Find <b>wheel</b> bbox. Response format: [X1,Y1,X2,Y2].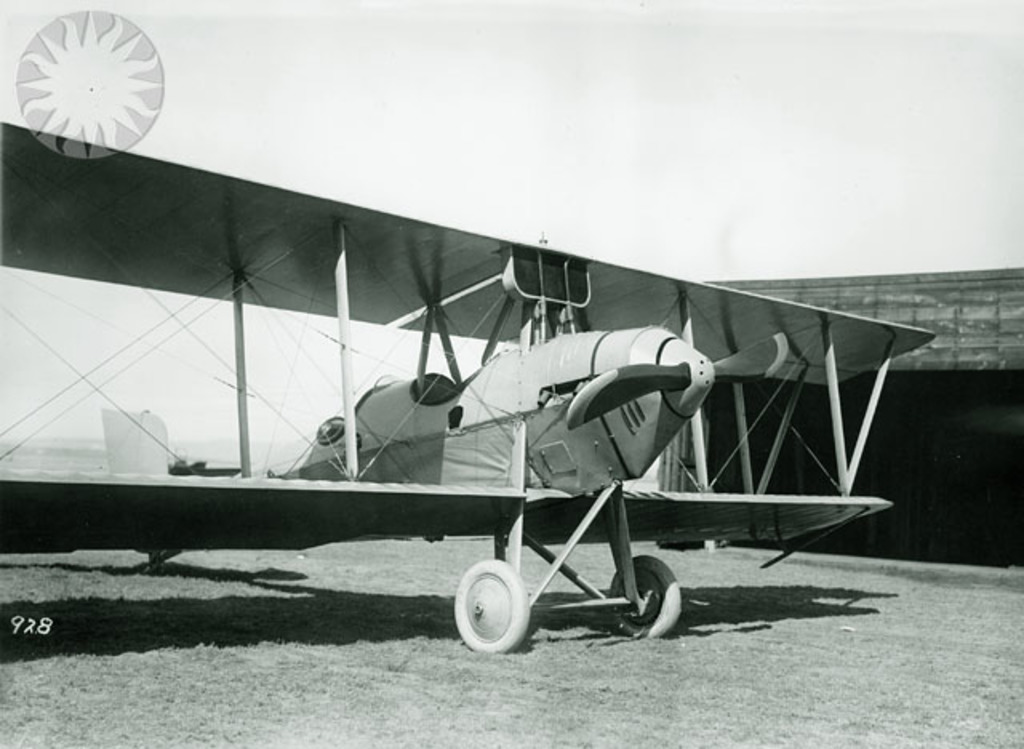
[454,555,531,653].
